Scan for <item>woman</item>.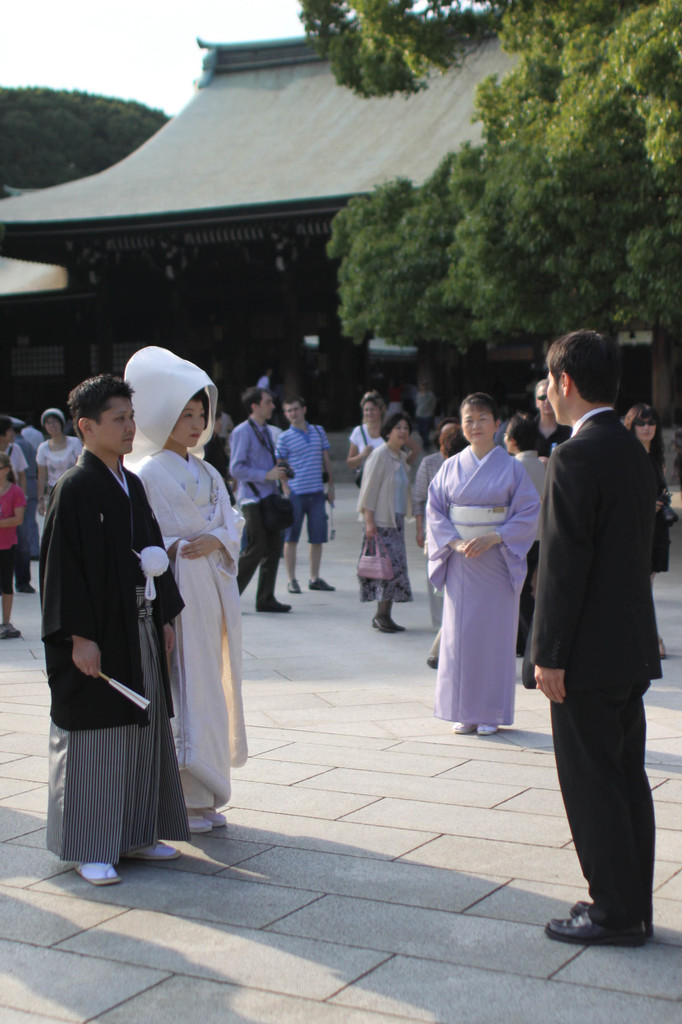
Scan result: BBox(423, 394, 544, 737).
